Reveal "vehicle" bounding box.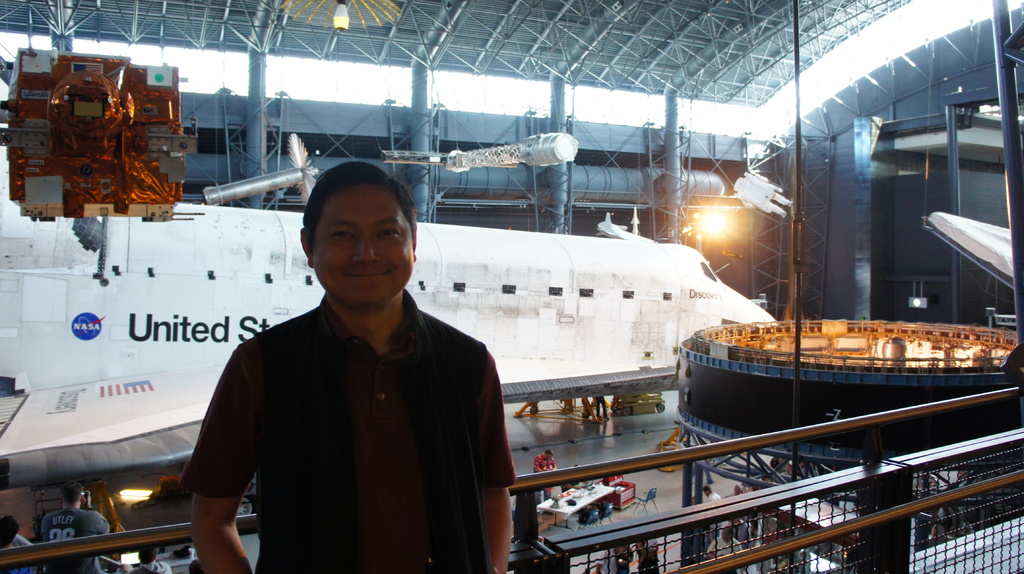
Revealed: 0 207 774 495.
